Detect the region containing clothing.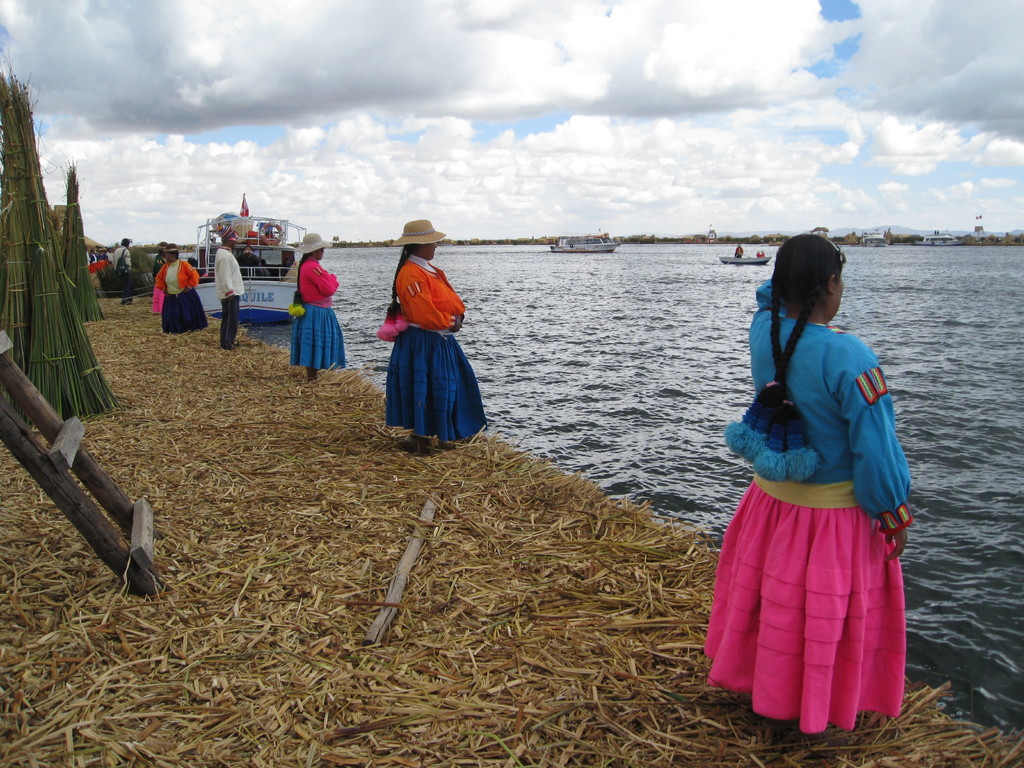
[389,254,484,444].
